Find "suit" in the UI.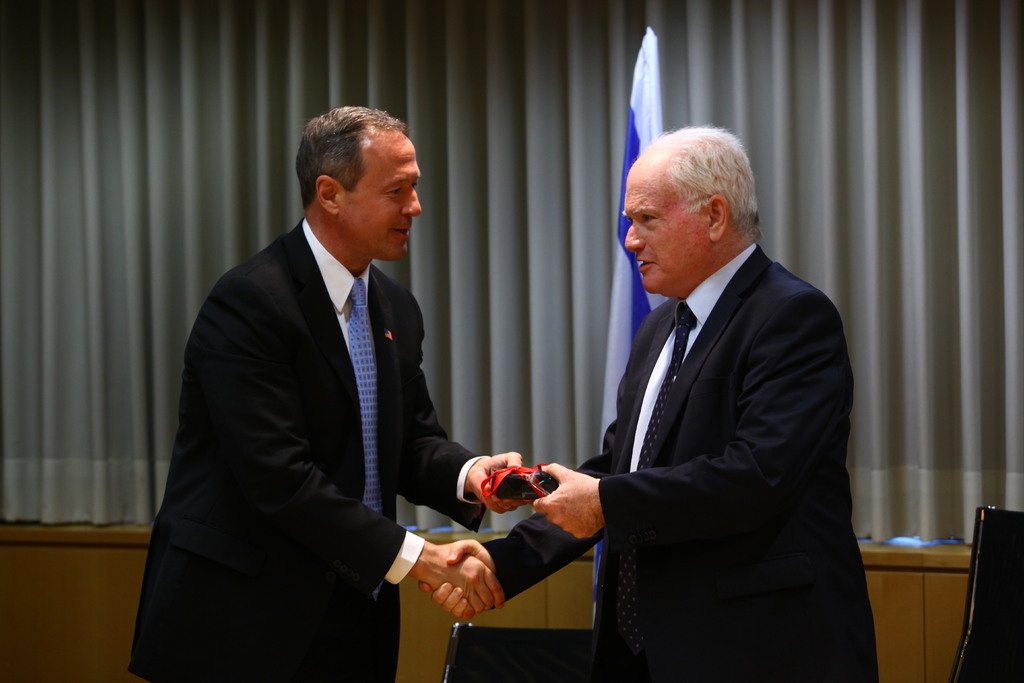
UI element at Rect(140, 133, 514, 675).
